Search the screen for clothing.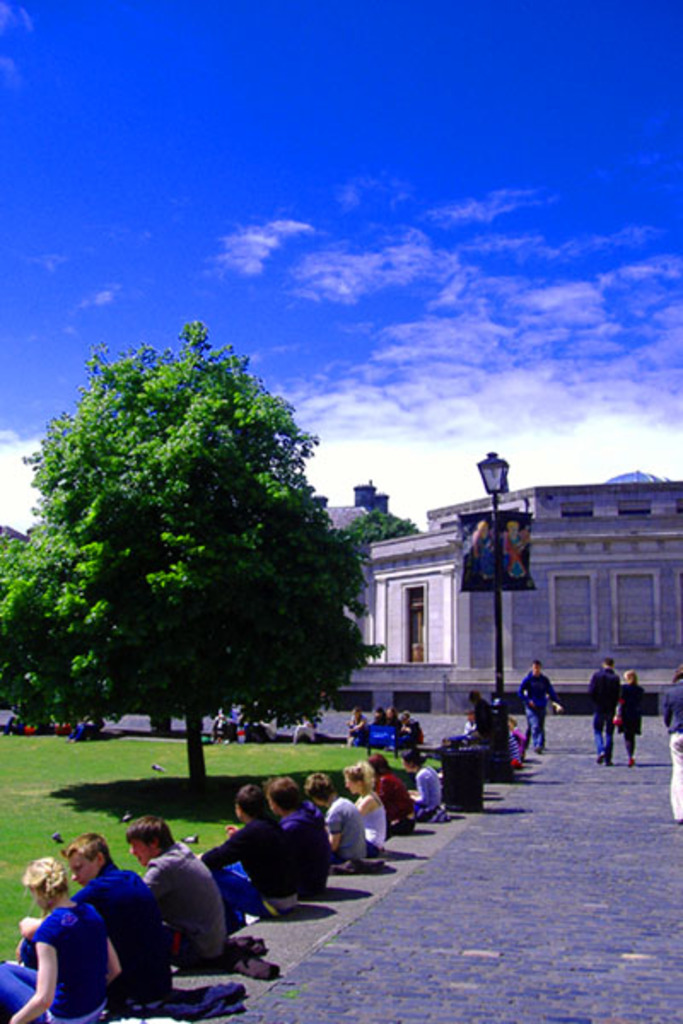
Found at <box>200,833,307,925</box>.
